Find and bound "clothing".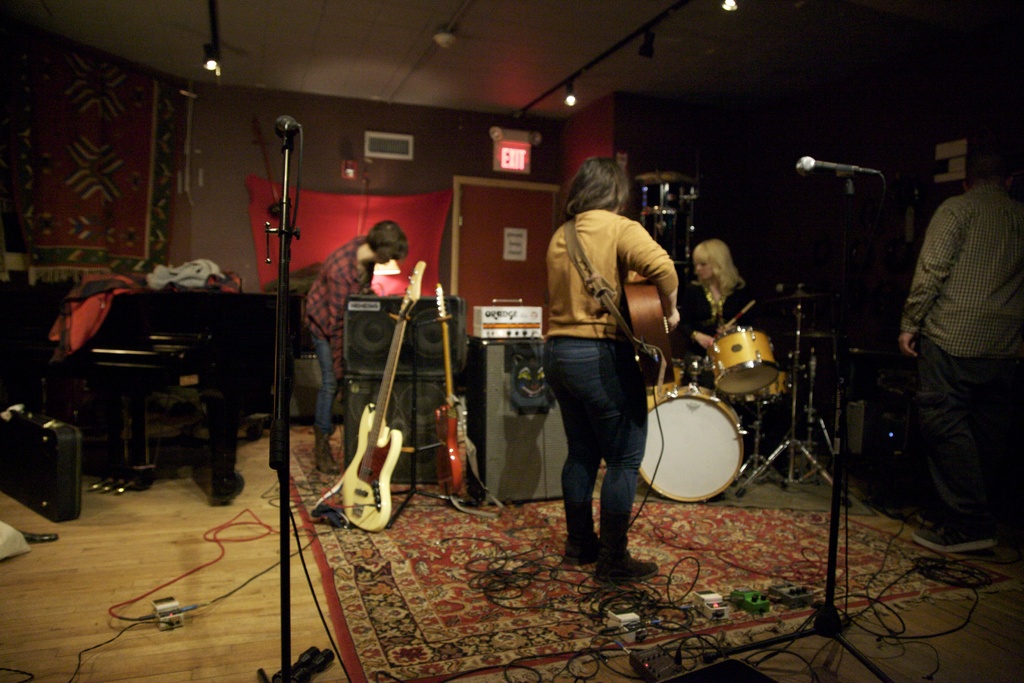
Bound: (297, 236, 376, 451).
